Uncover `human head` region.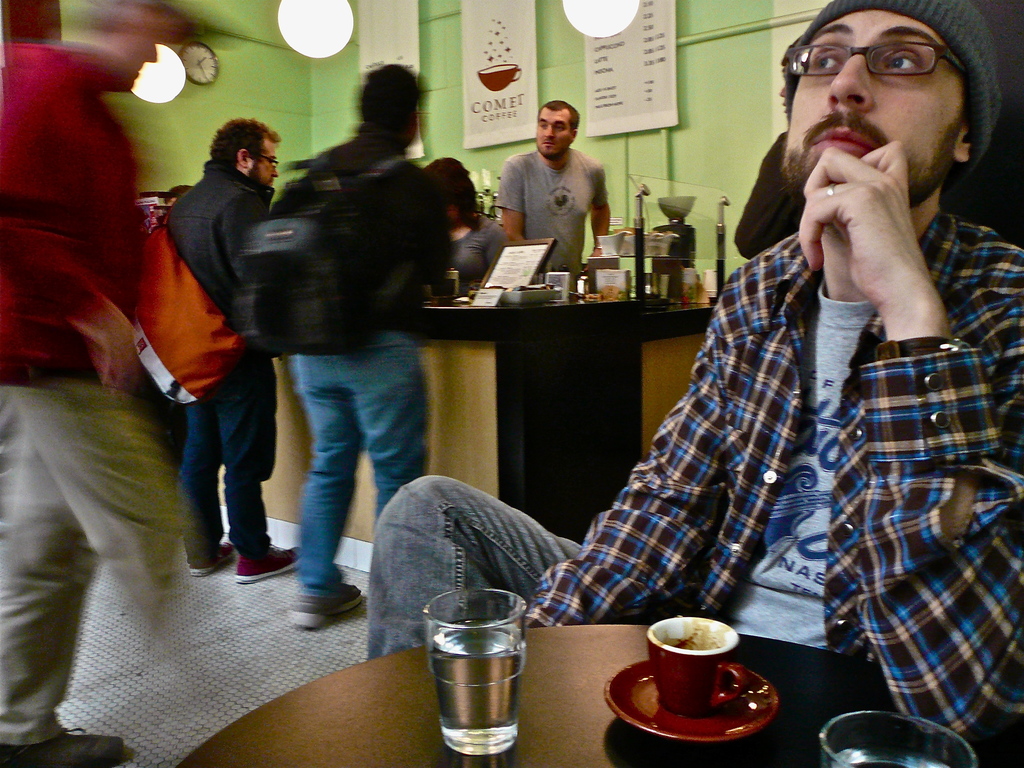
Uncovered: locate(785, 2, 988, 179).
